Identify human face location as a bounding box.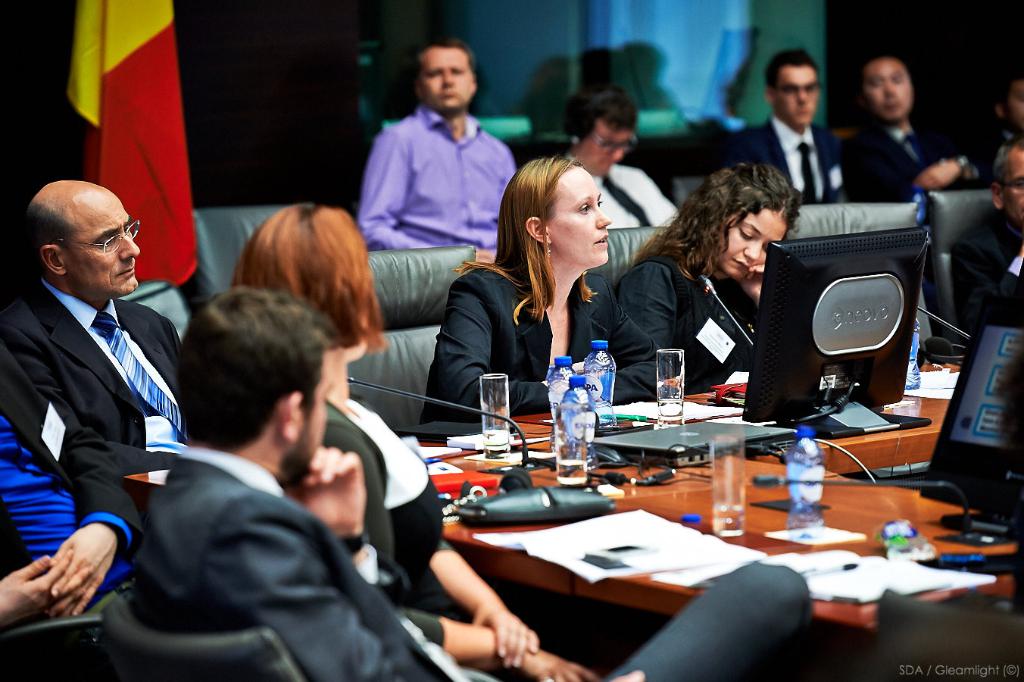
<box>580,131,626,167</box>.
